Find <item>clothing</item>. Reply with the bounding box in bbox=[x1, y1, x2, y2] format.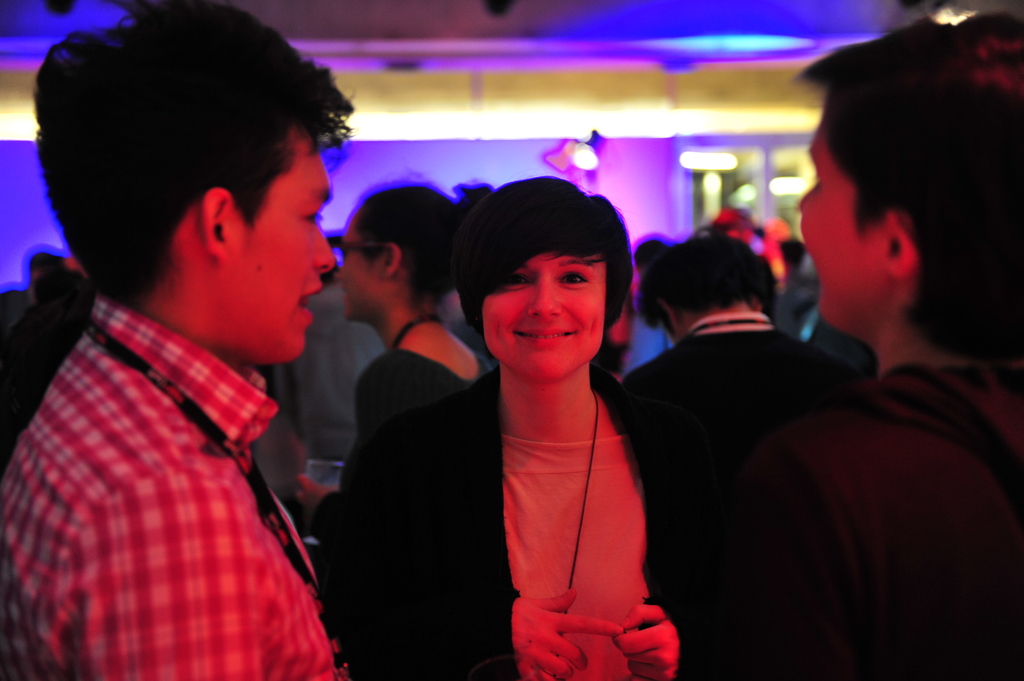
bbox=[4, 230, 343, 679].
